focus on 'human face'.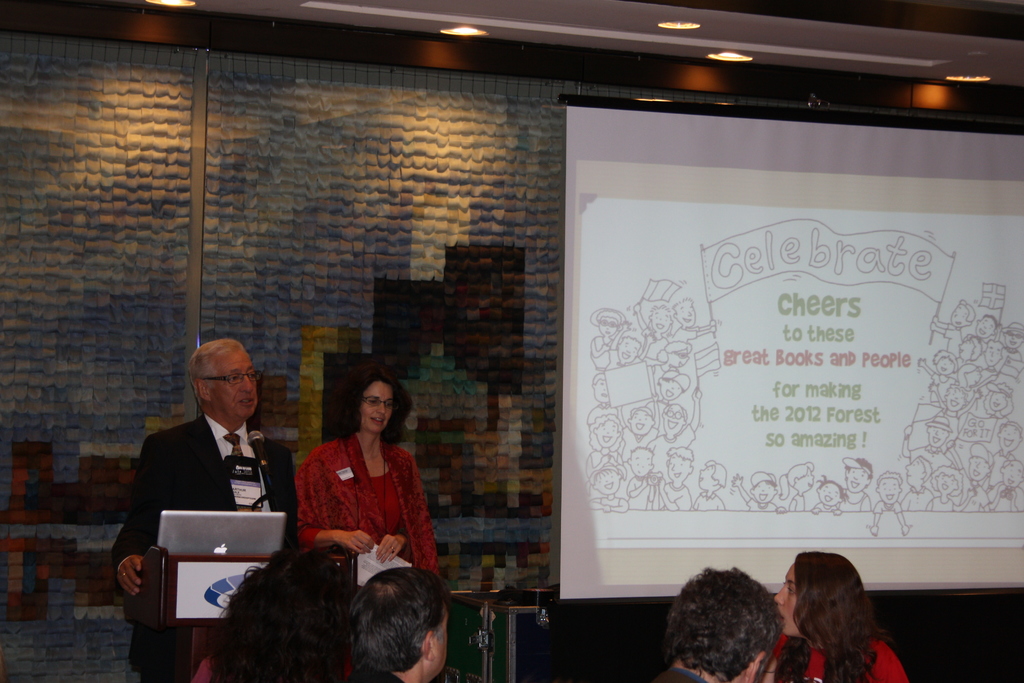
Focused at BBox(977, 317, 995, 336).
